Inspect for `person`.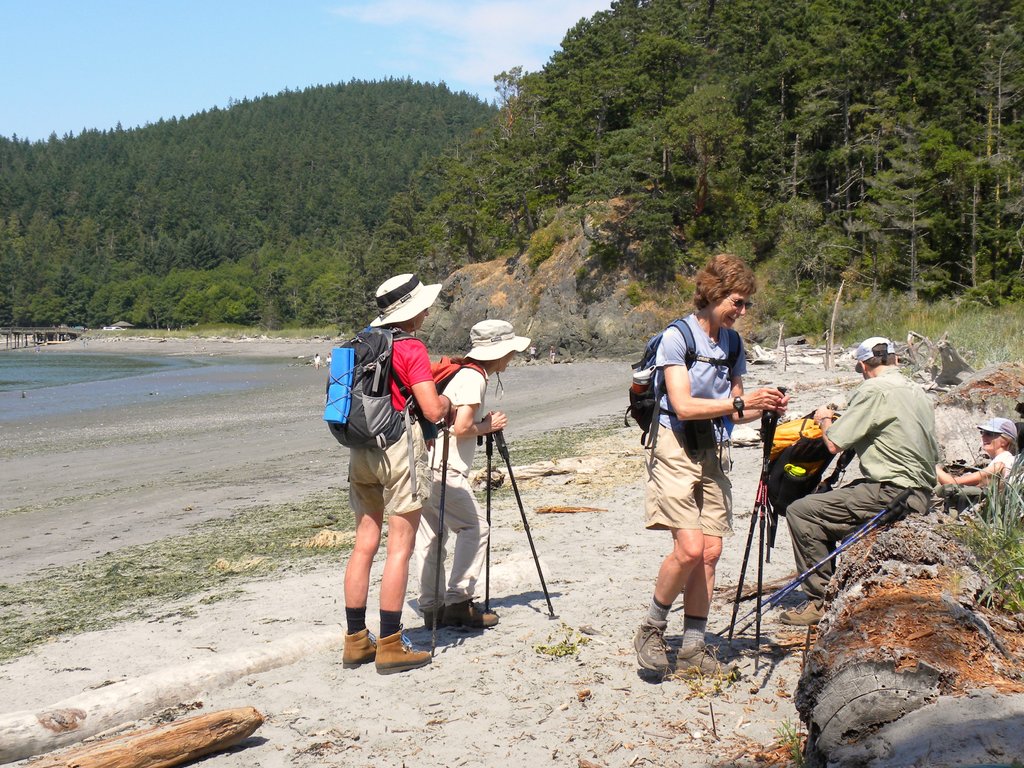
Inspection: crop(625, 251, 789, 674).
